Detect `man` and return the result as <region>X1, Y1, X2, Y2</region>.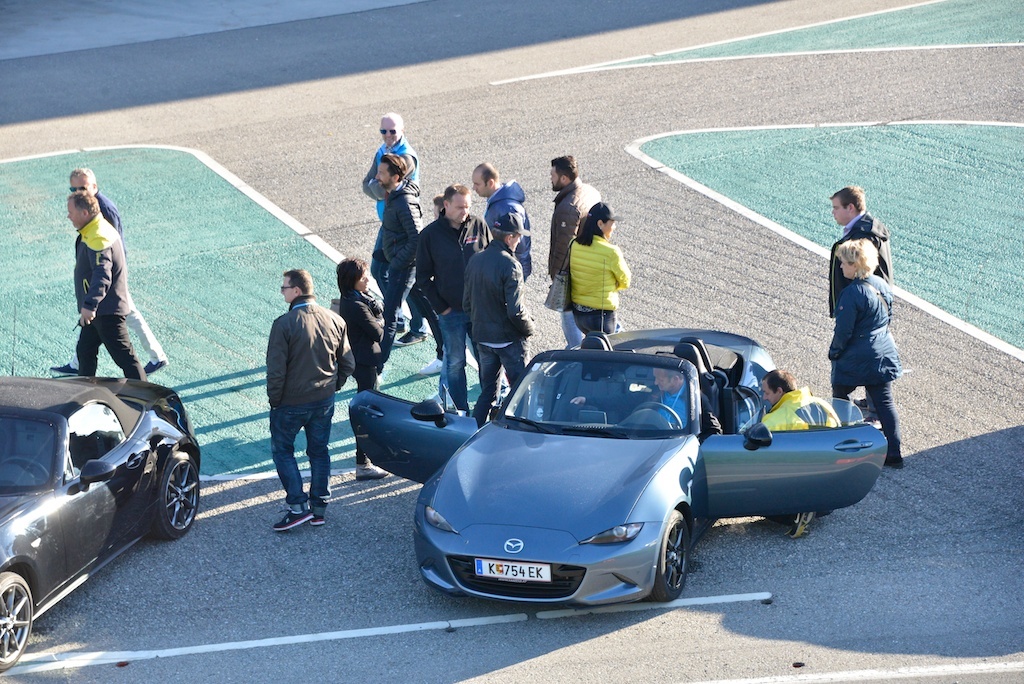
<region>469, 165, 533, 287</region>.
